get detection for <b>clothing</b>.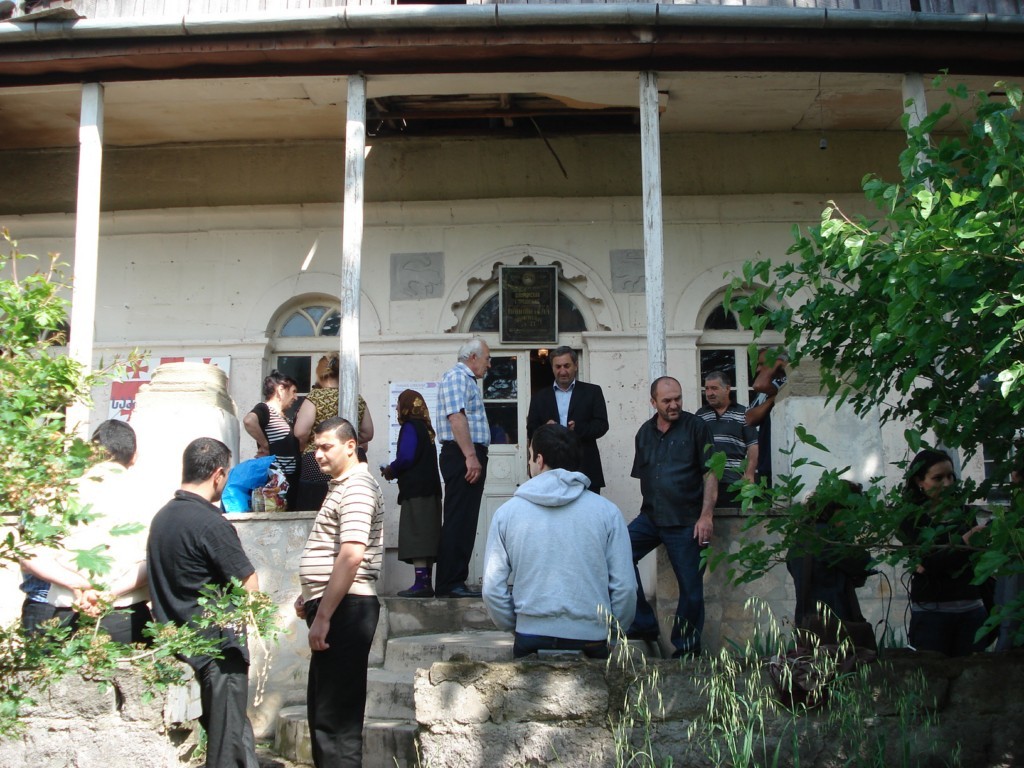
Detection: detection(48, 458, 141, 632).
